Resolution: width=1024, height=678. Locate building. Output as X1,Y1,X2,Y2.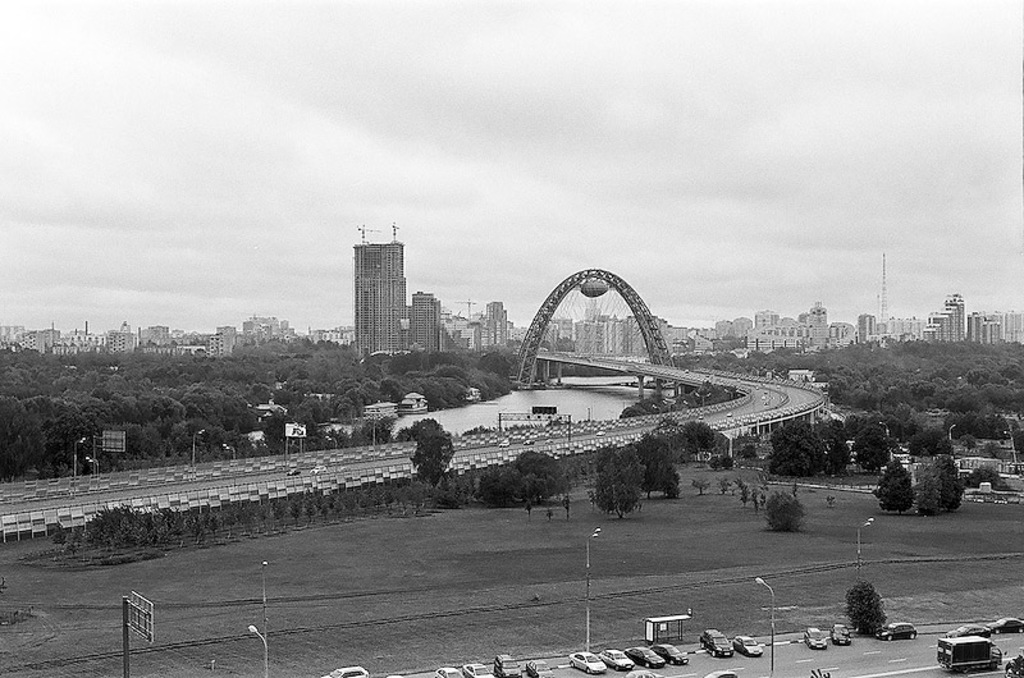
356,224,439,358.
